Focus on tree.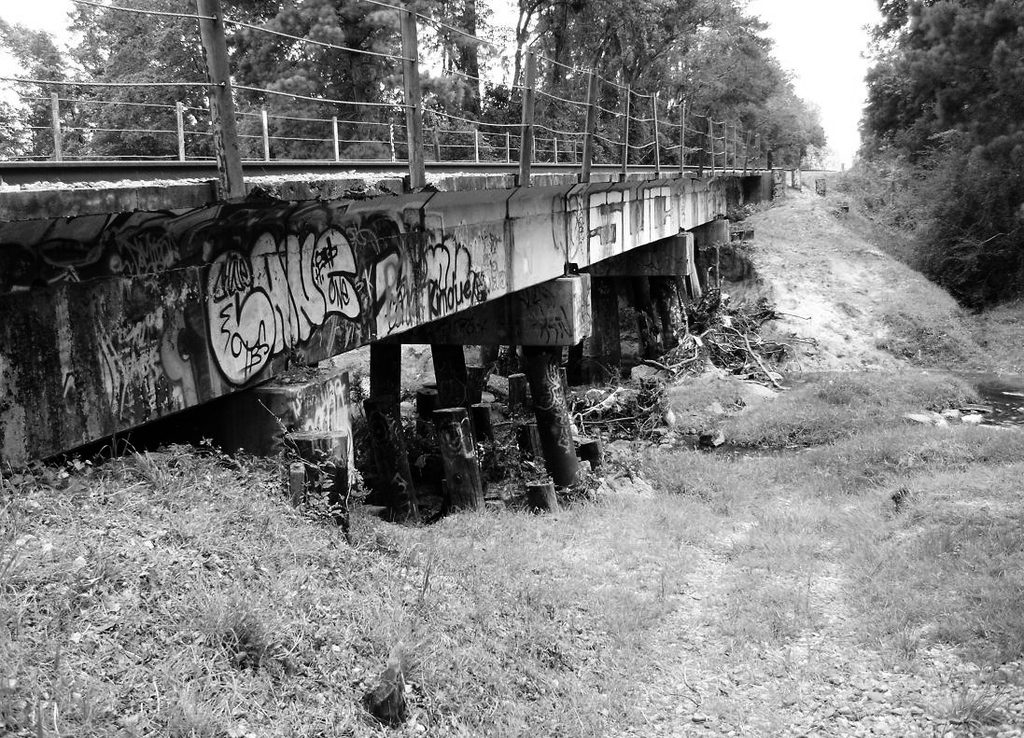
Focused at BBox(848, 21, 992, 281).
